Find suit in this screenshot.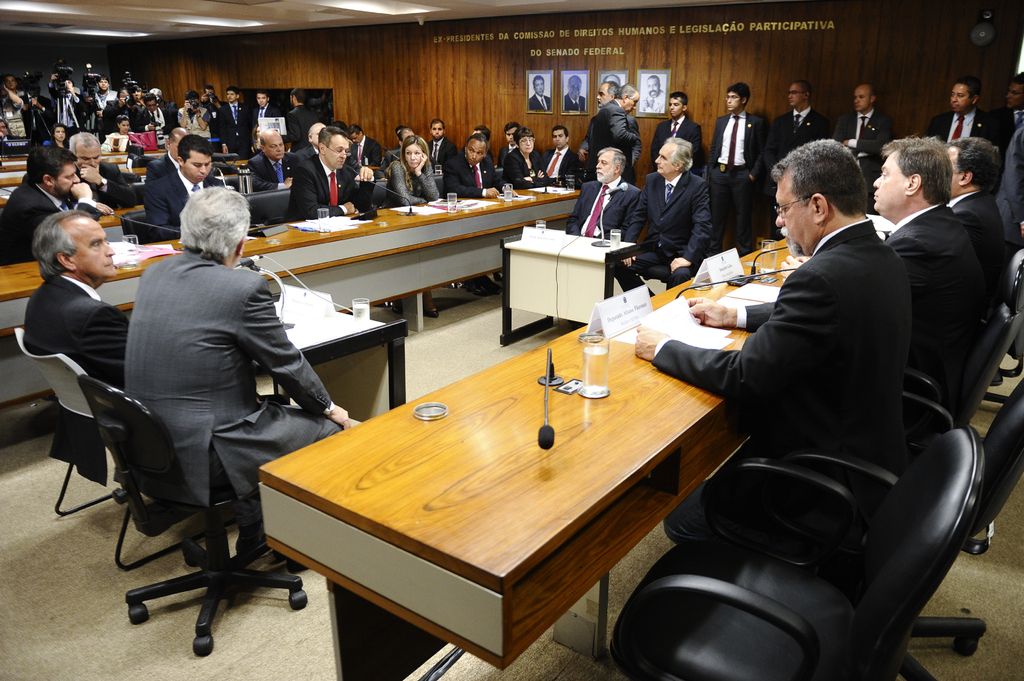
The bounding box for suit is box(618, 168, 714, 296).
